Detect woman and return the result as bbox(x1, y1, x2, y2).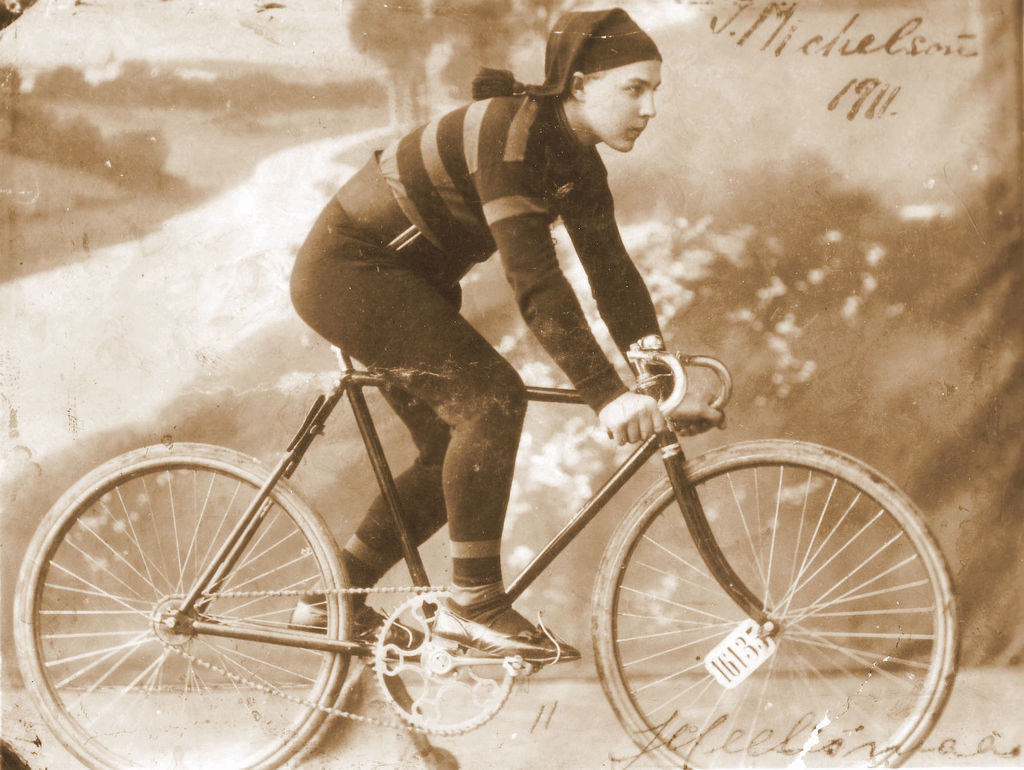
bbox(287, 9, 739, 656).
